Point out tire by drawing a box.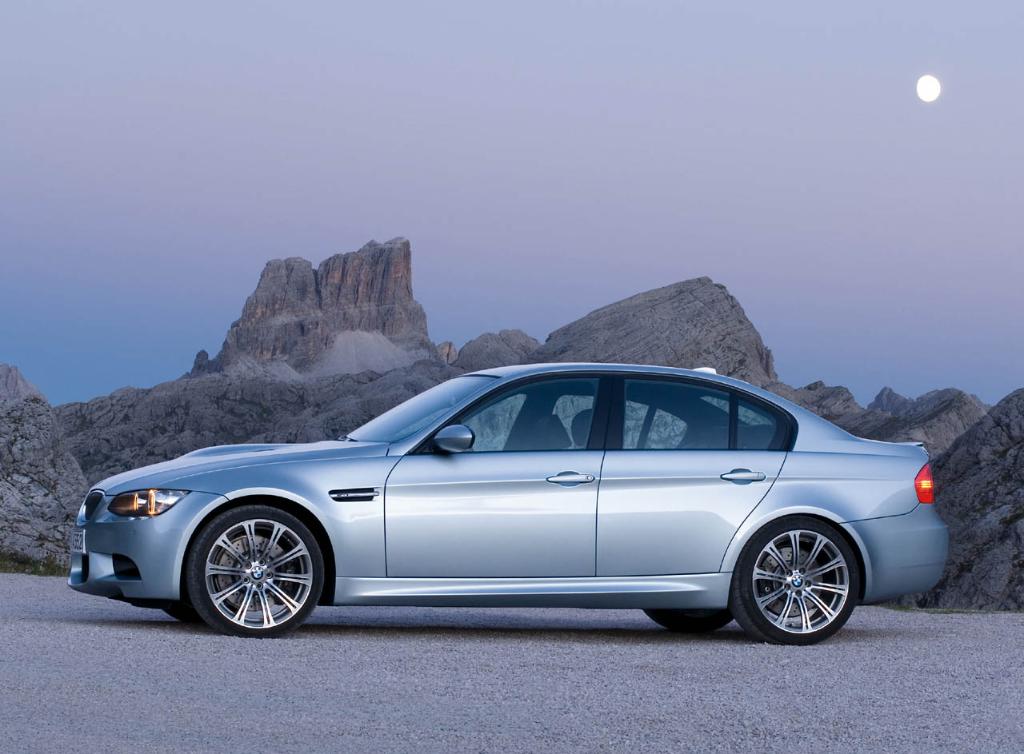
box=[734, 515, 862, 656].
